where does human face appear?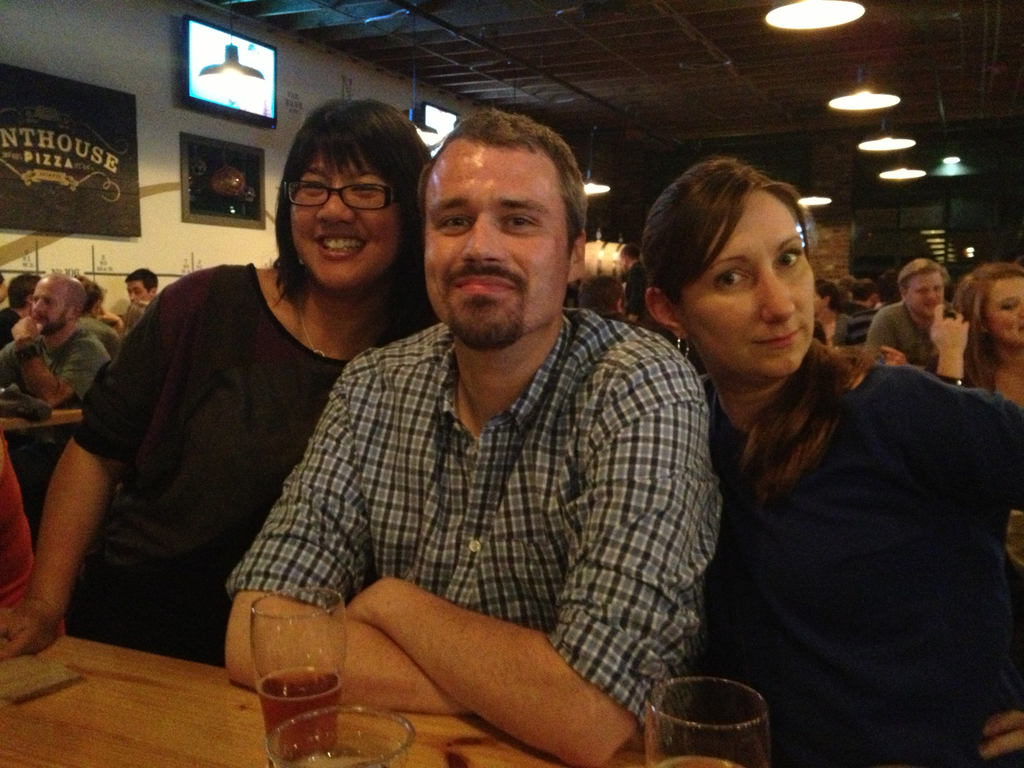
Appears at 904,270,945,317.
